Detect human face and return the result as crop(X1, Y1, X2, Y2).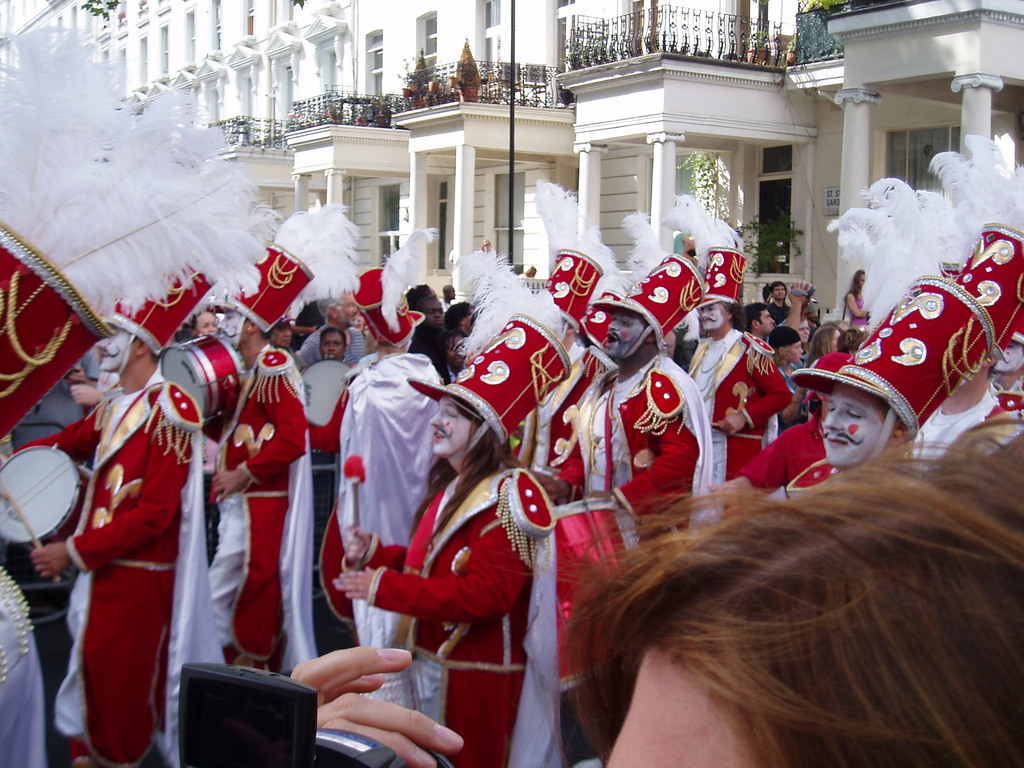
crop(339, 291, 356, 323).
